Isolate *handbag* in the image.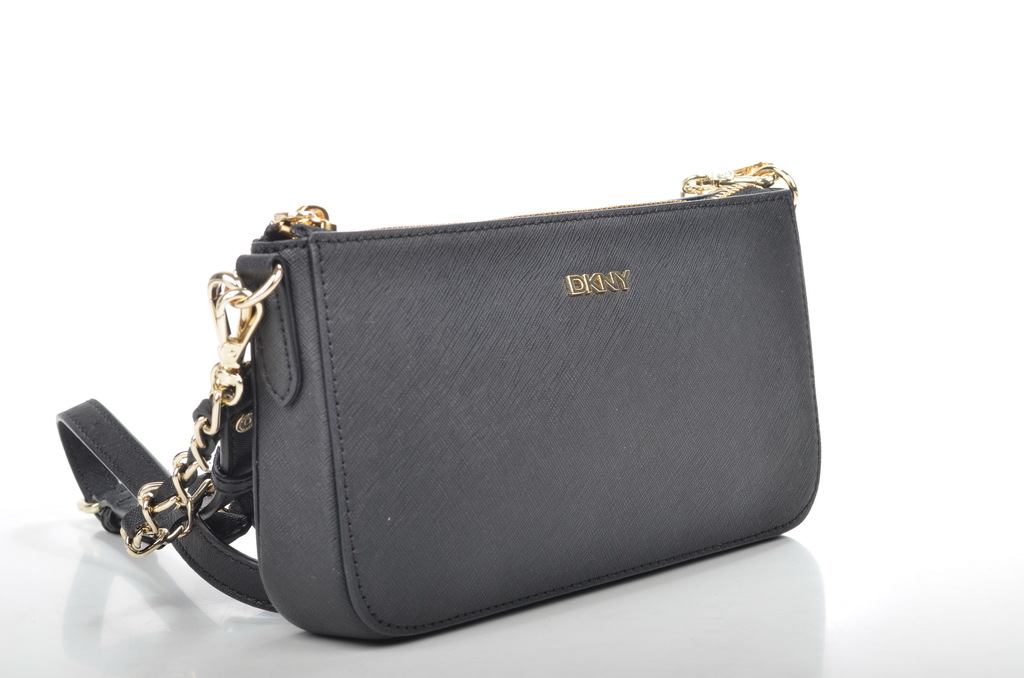
Isolated region: rect(56, 157, 826, 647).
